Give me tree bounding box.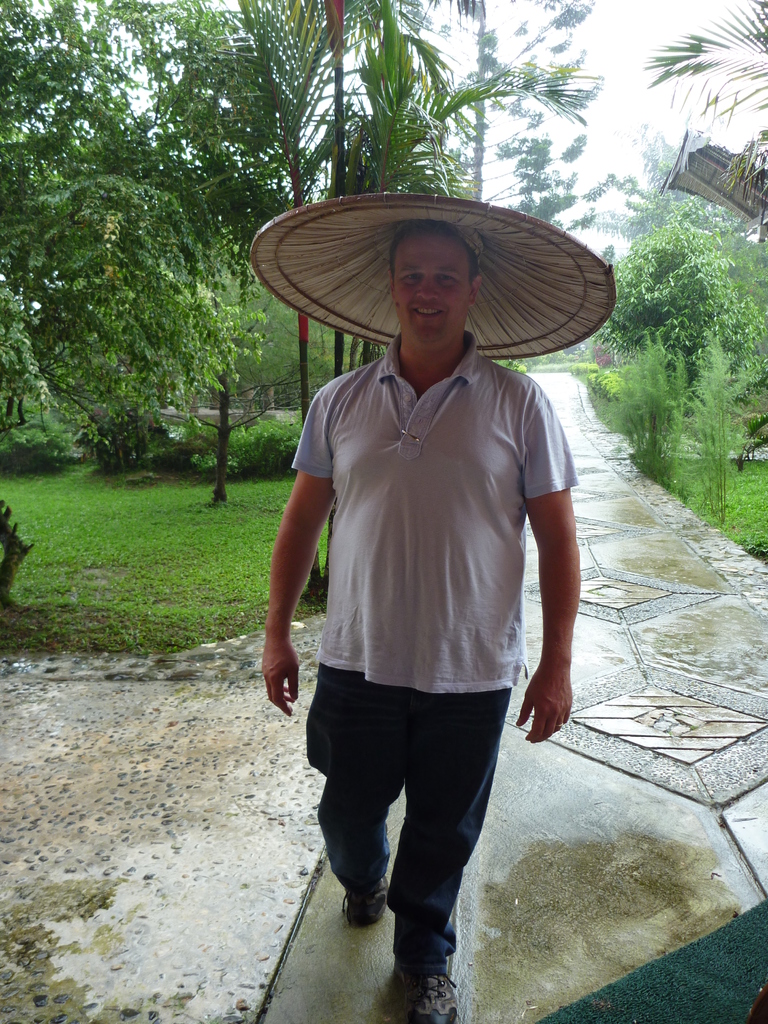
625 125 767 424.
